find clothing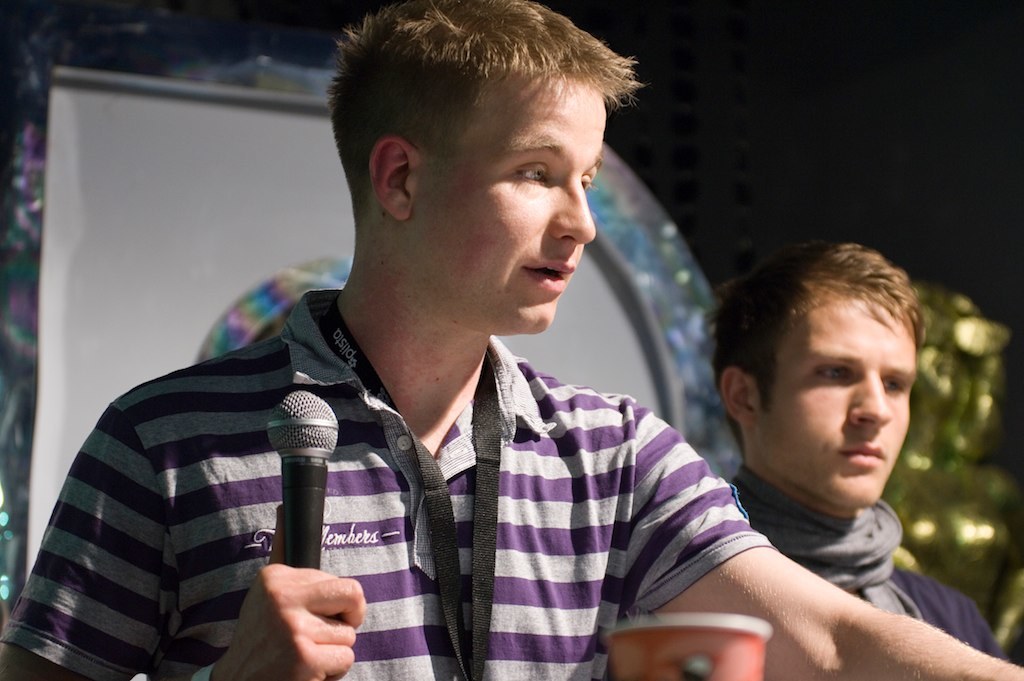
bbox=(733, 466, 1023, 673)
